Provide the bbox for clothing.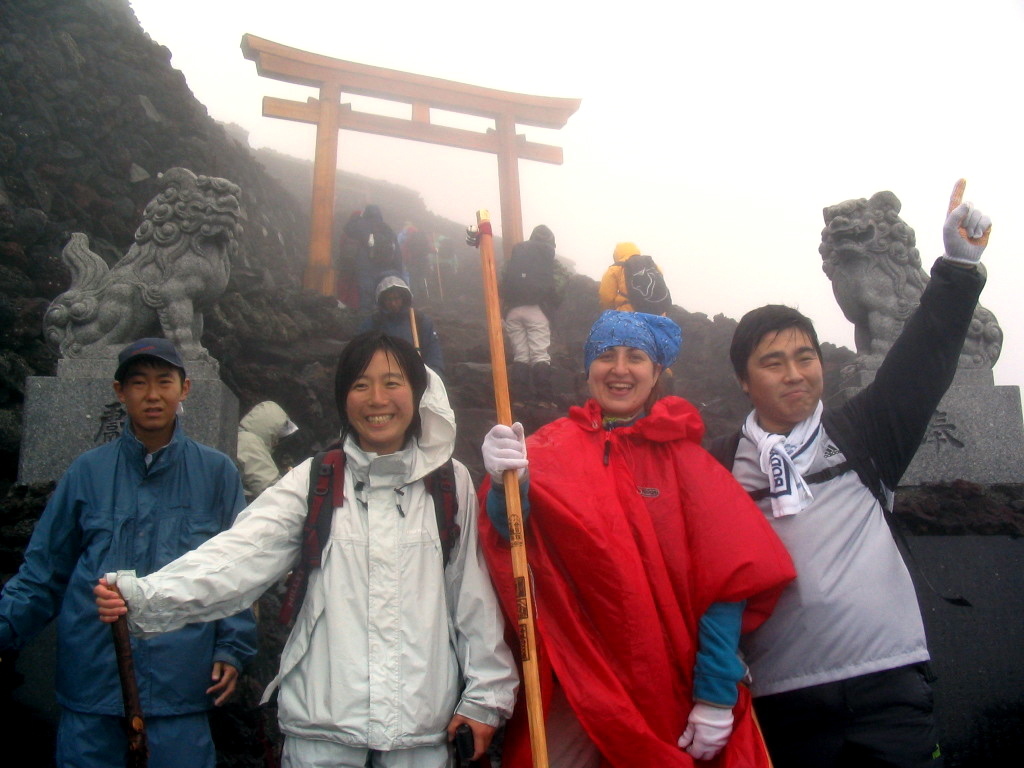
<region>12, 423, 257, 767</region>.
